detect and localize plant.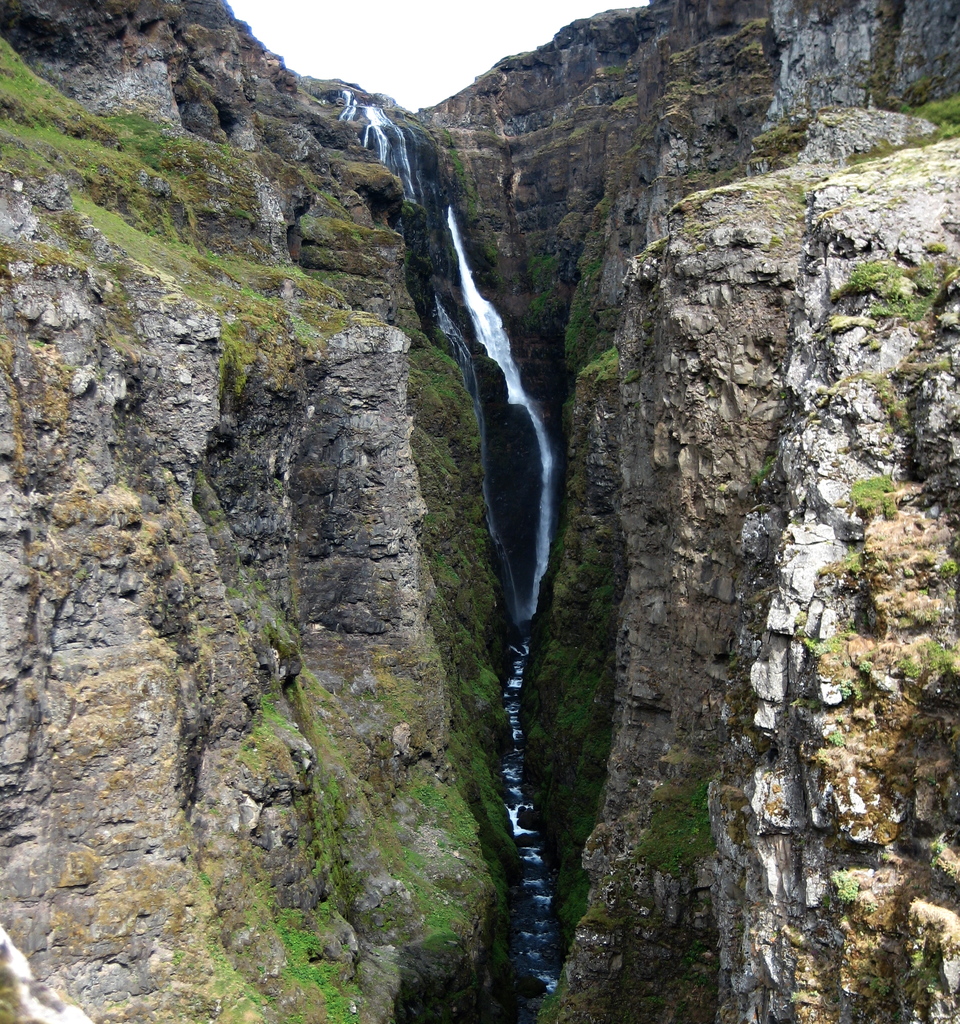
Localized at x1=911, y1=952, x2=939, y2=982.
